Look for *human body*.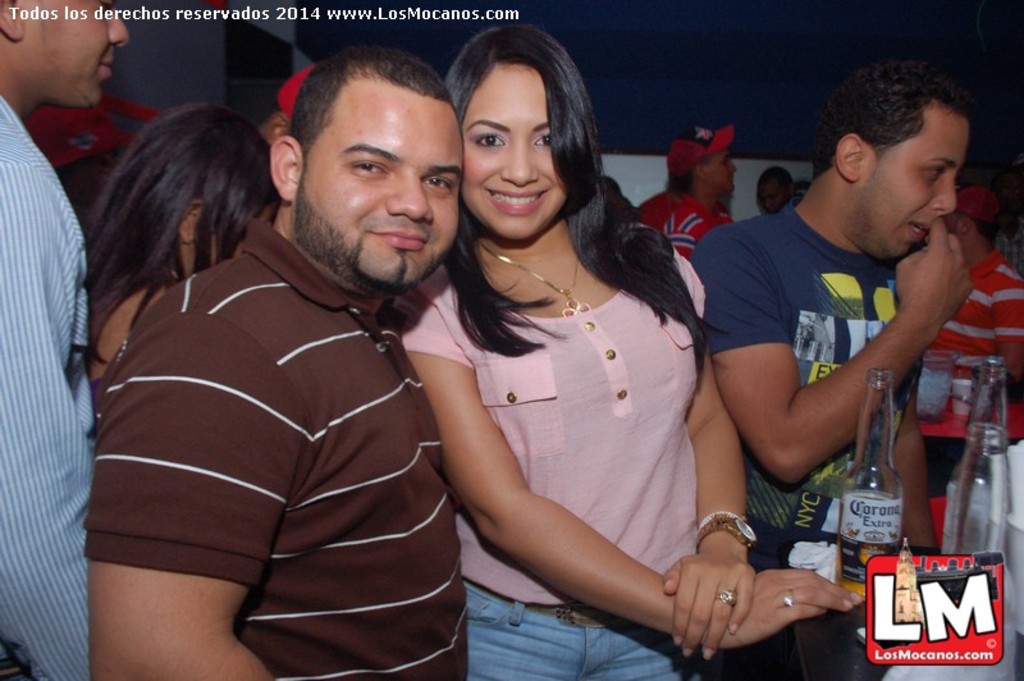
Found: {"x1": 376, "y1": 83, "x2": 846, "y2": 631}.
